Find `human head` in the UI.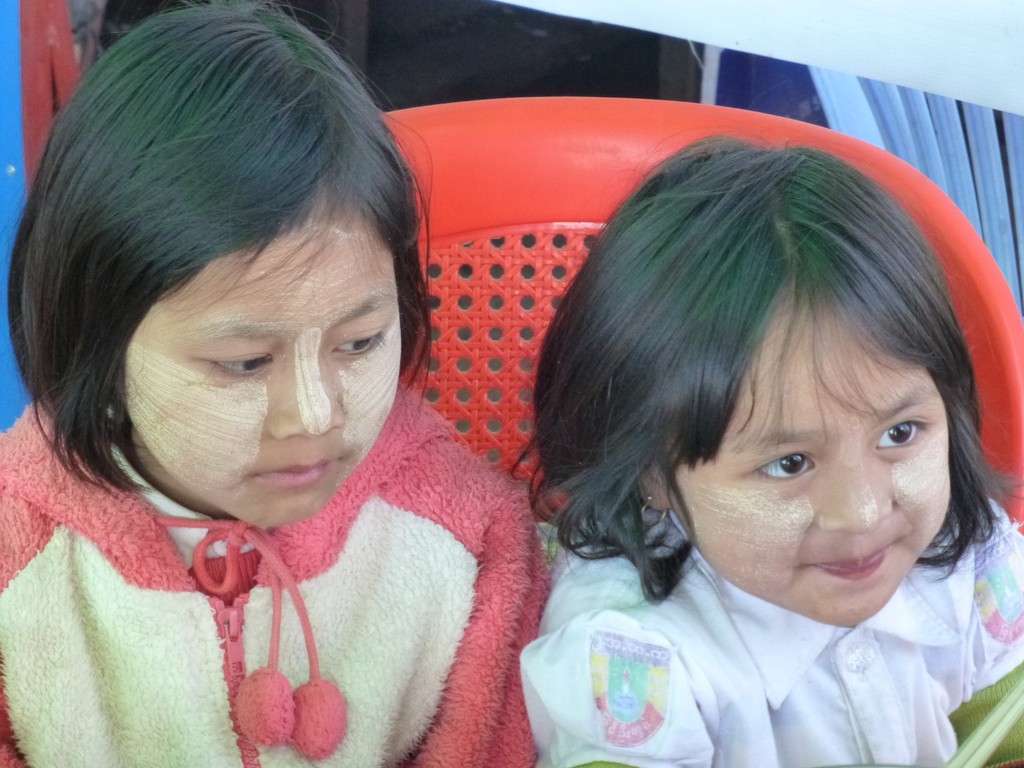
UI element at [28, 29, 414, 557].
